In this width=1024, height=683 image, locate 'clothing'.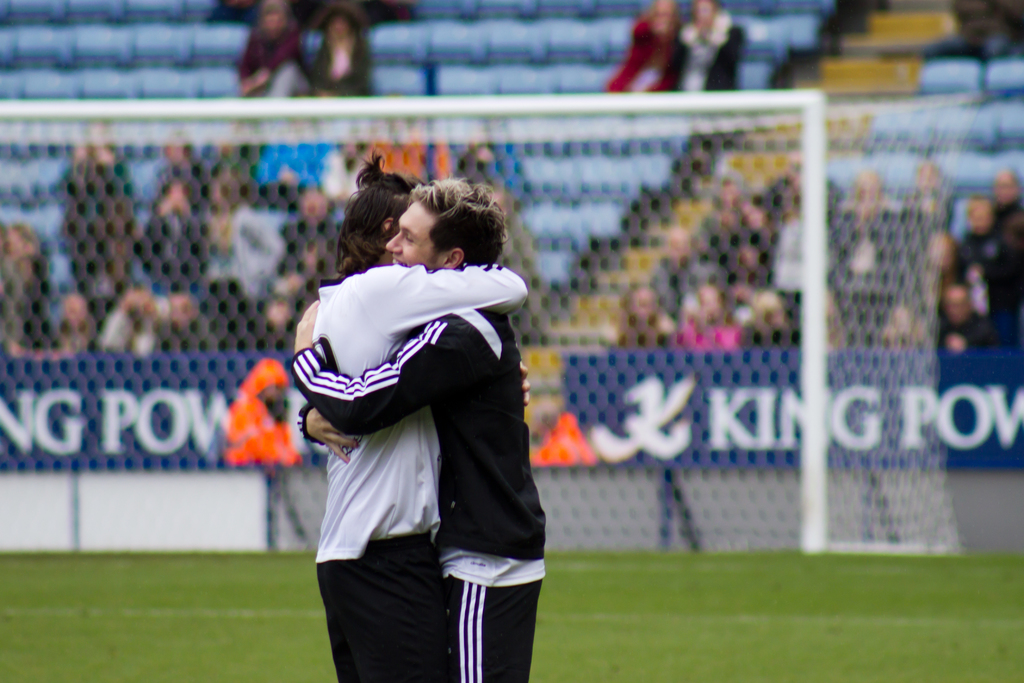
Bounding box: rect(292, 234, 503, 573).
